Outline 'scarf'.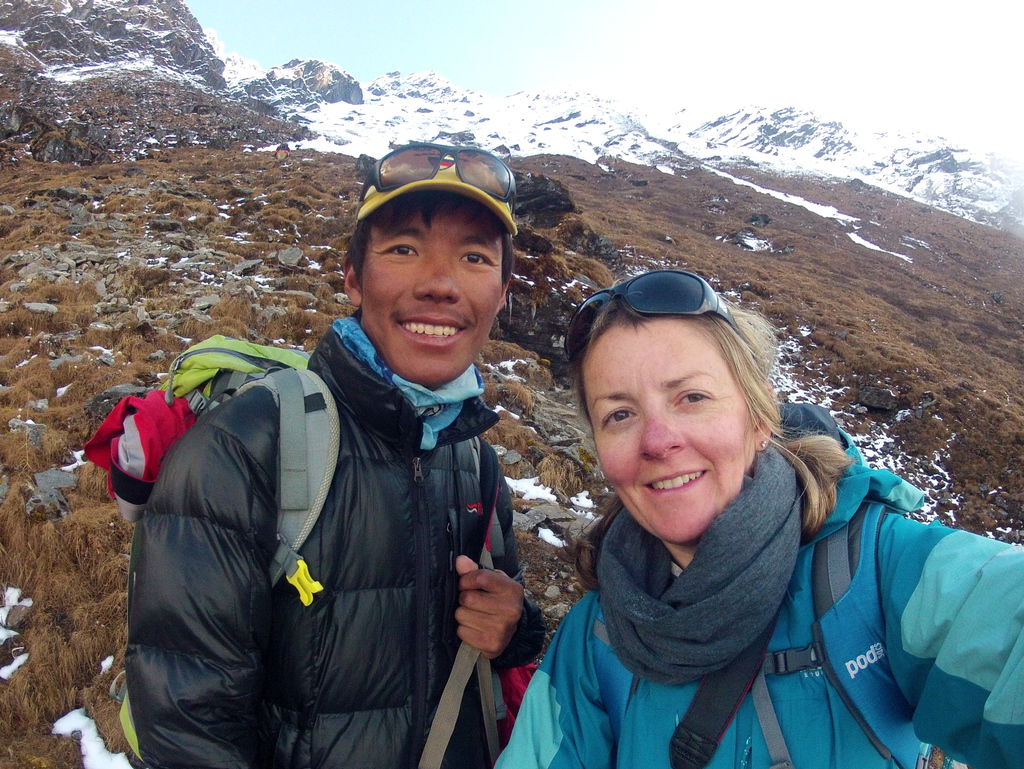
Outline: bbox(592, 440, 801, 688).
